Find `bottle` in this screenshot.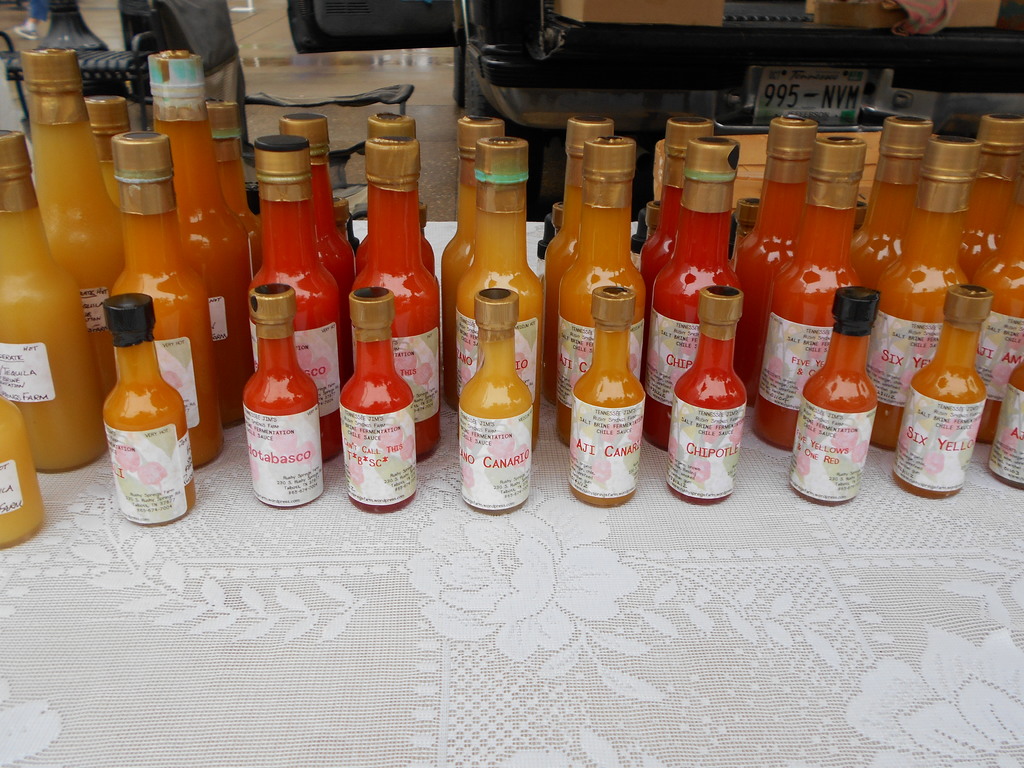
The bounding box for `bottle` is rect(642, 120, 717, 282).
